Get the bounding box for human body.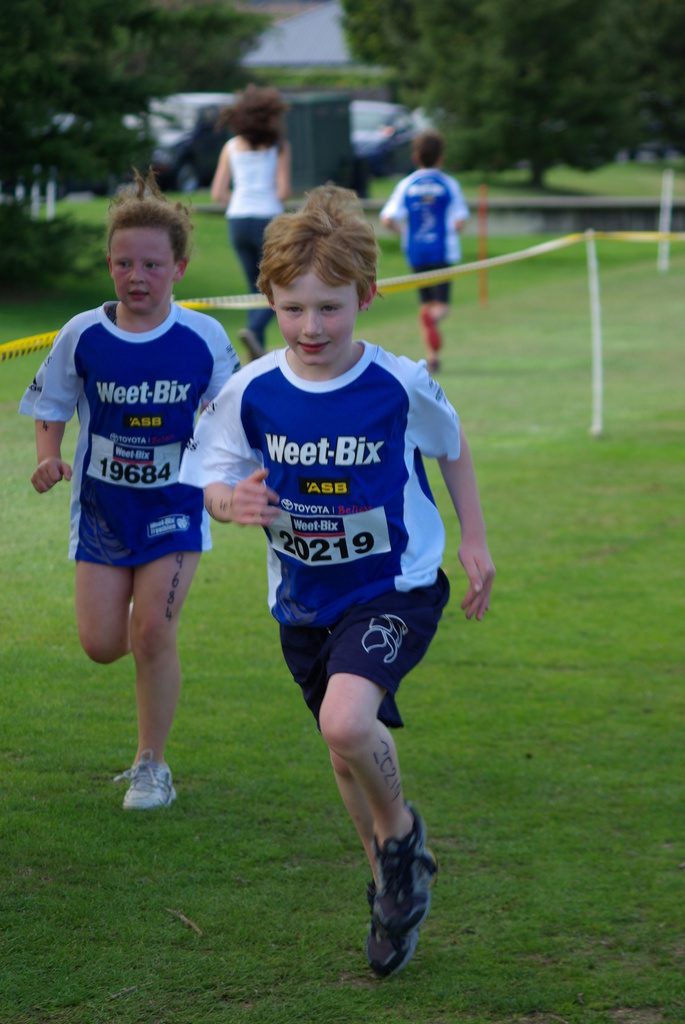
177 181 501 977.
